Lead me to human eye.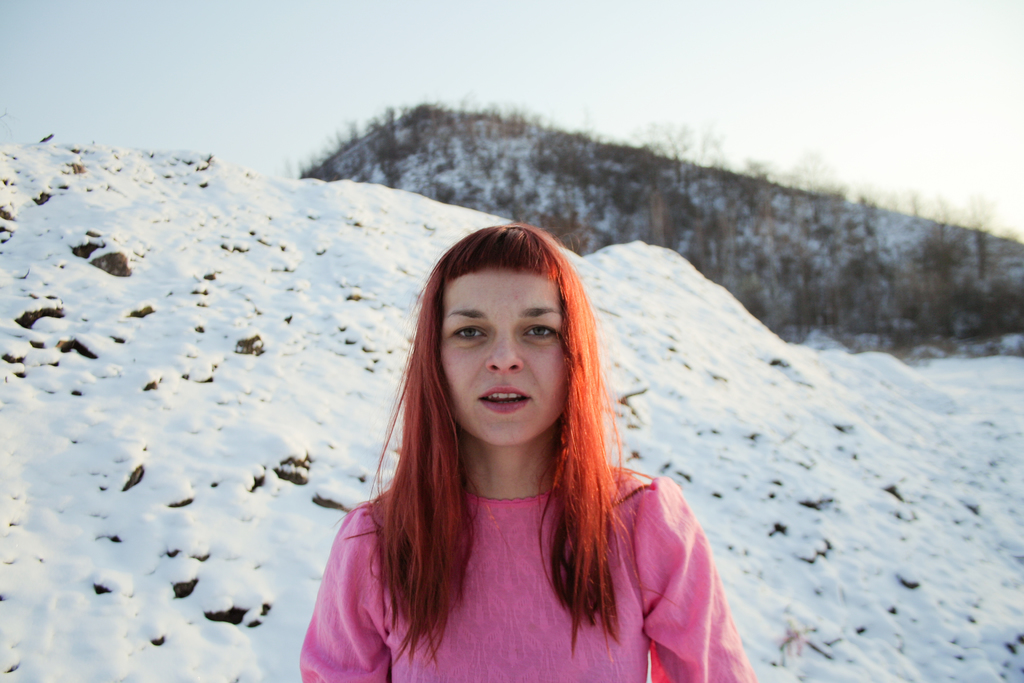
Lead to bbox=(445, 317, 492, 353).
